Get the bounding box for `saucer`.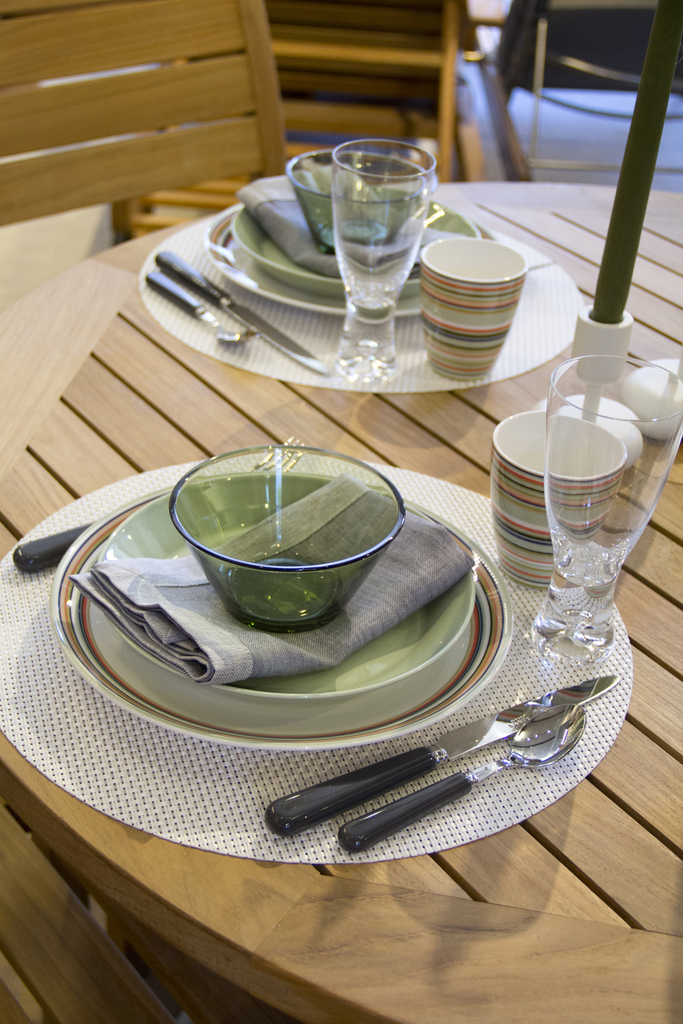
<bbox>97, 471, 477, 695</bbox>.
